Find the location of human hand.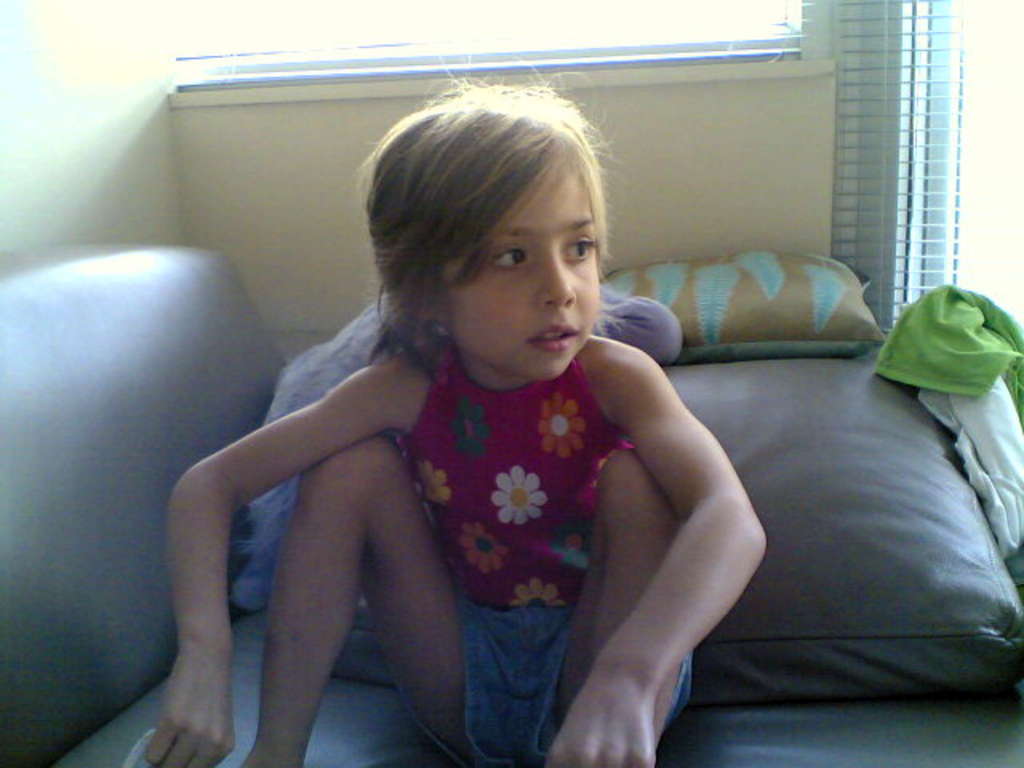
Location: locate(144, 656, 235, 766).
